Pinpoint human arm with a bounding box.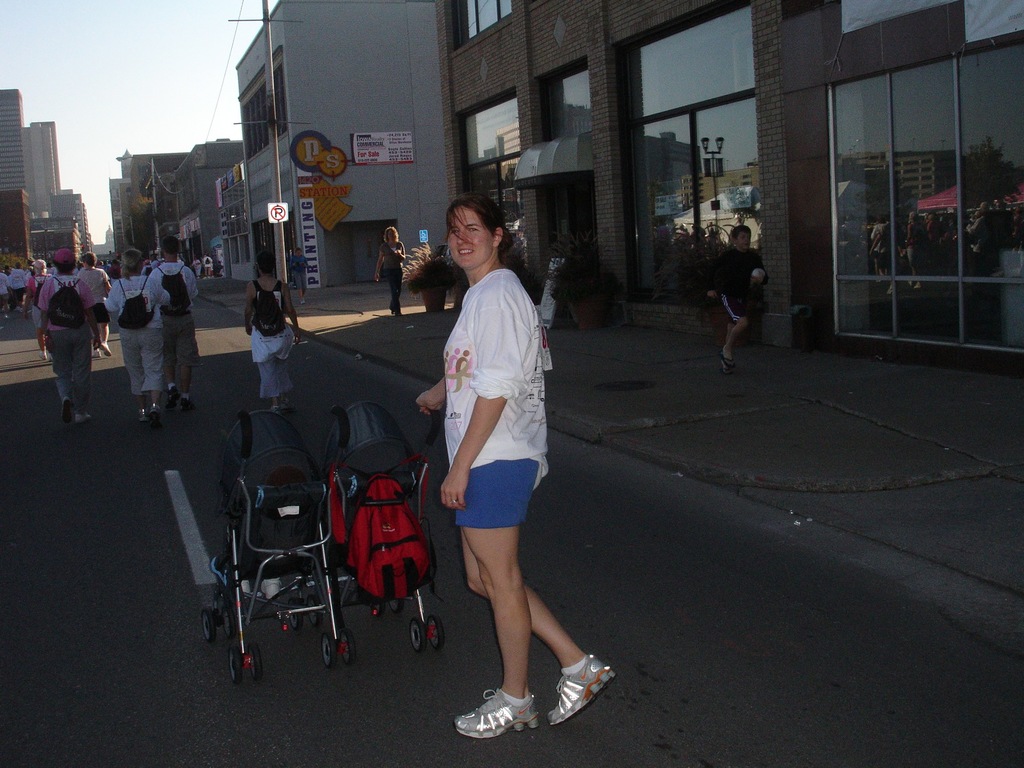
left=21, top=283, right=33, bottom=320.
